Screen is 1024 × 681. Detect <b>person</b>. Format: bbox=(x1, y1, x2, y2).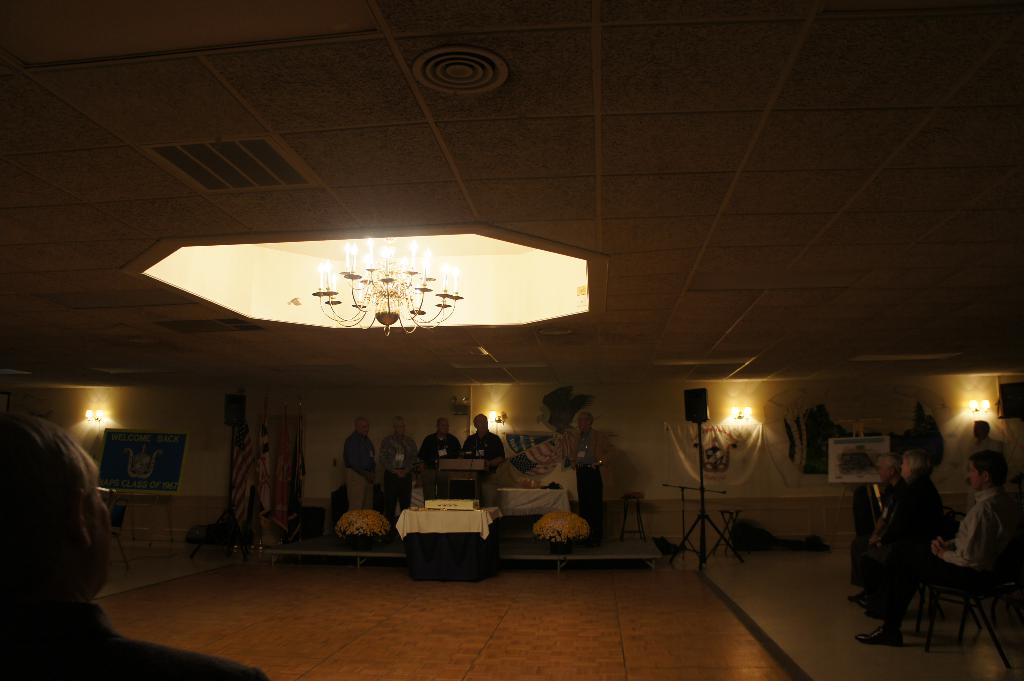
bbox=(555, 409, 608, 550).
